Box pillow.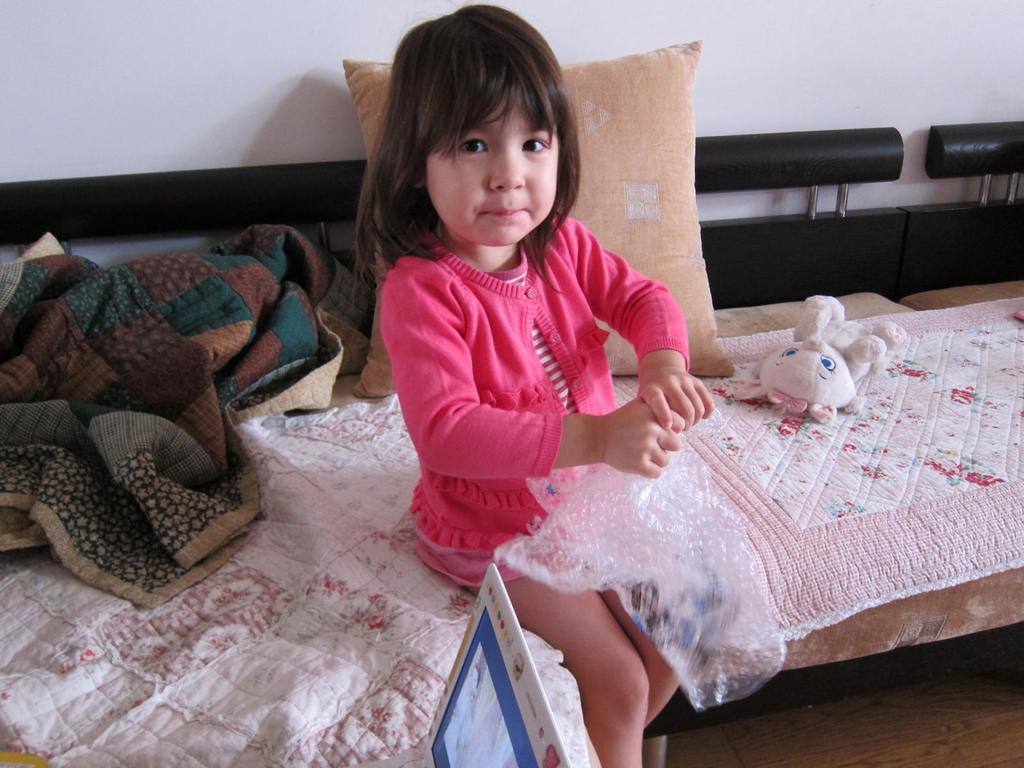
<bbox>344, 61, 724, 397</bbox>.
